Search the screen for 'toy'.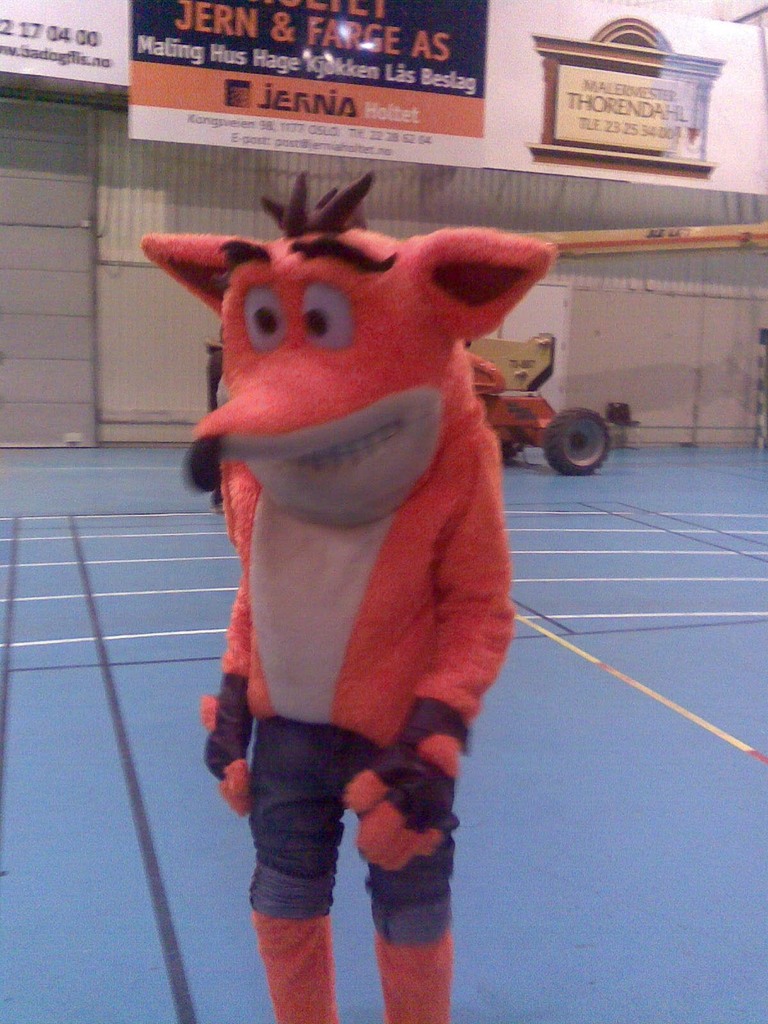
Found at [463, 344, 617, 484].
